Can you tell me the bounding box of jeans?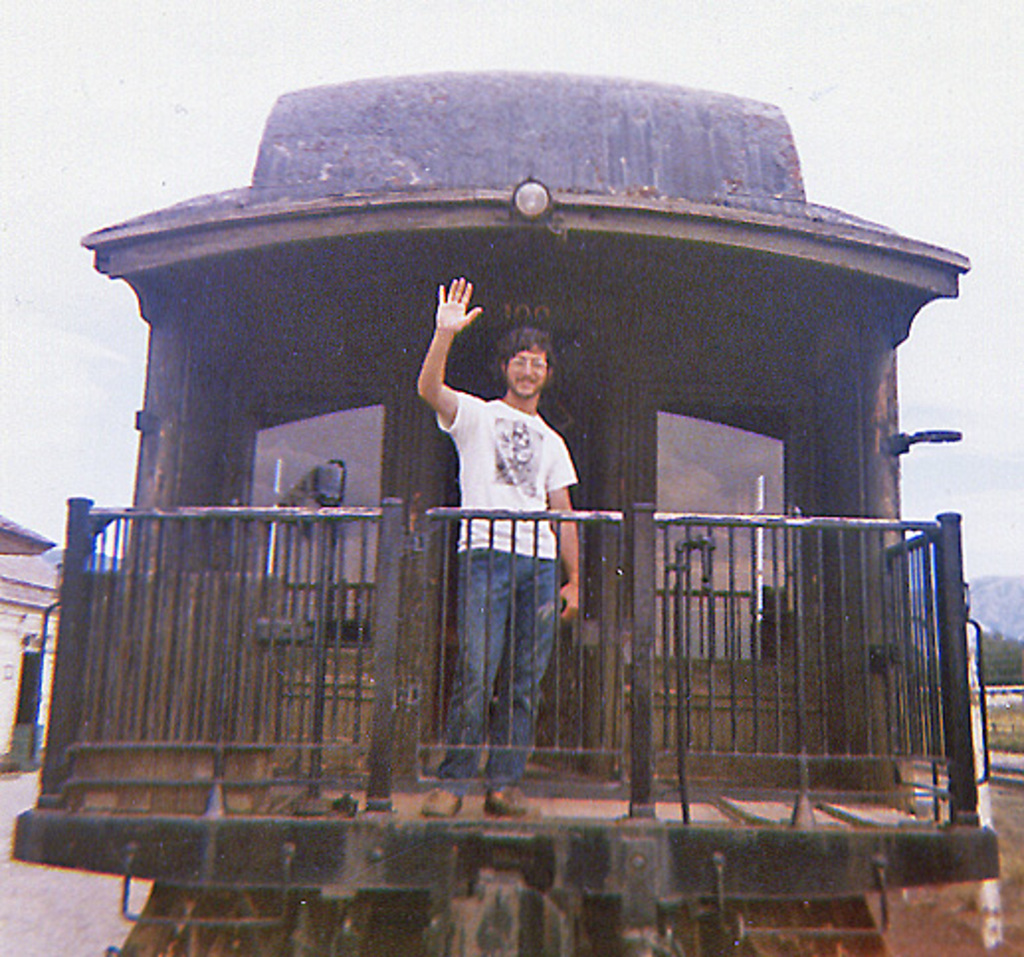
crop(428, 533, 576, 787).
